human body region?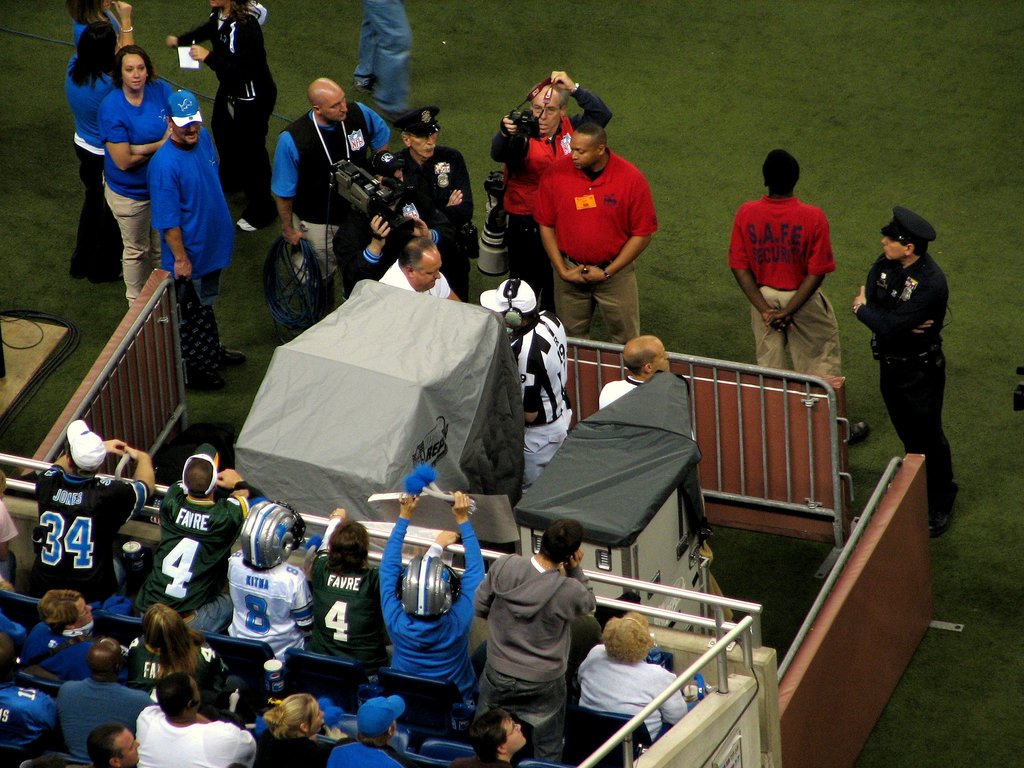
<box>133,479,255,631</box>
